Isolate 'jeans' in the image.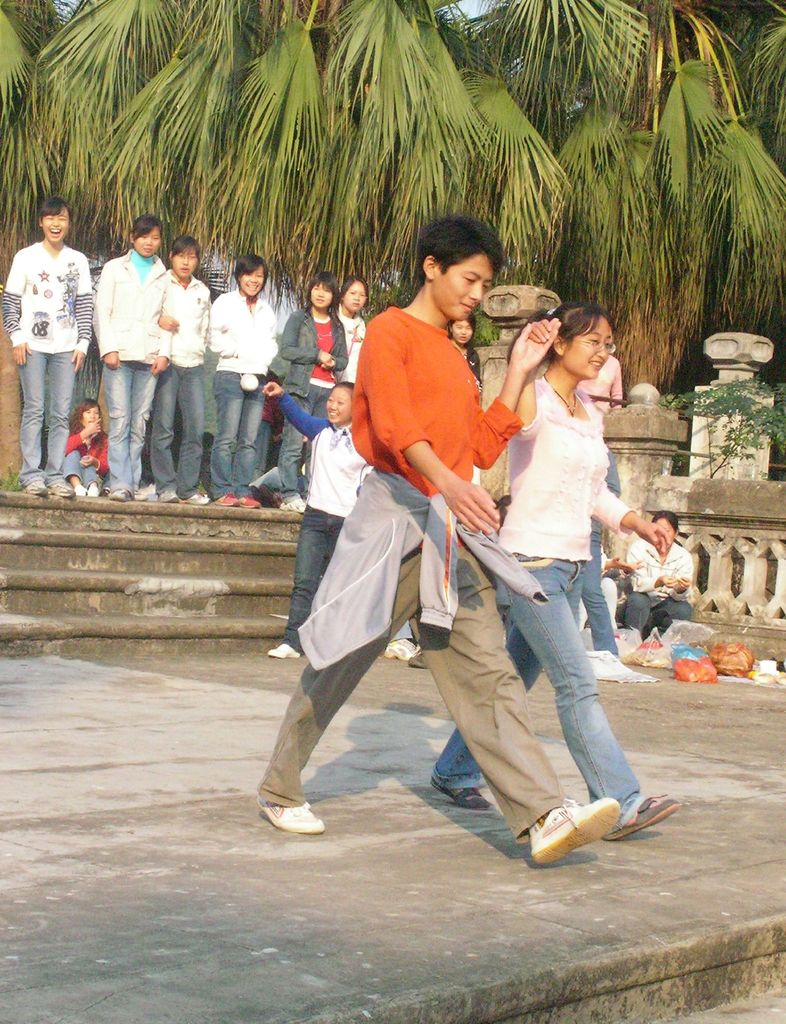
Isolated region: [left=151, top=367, right=208, bottom=495].
